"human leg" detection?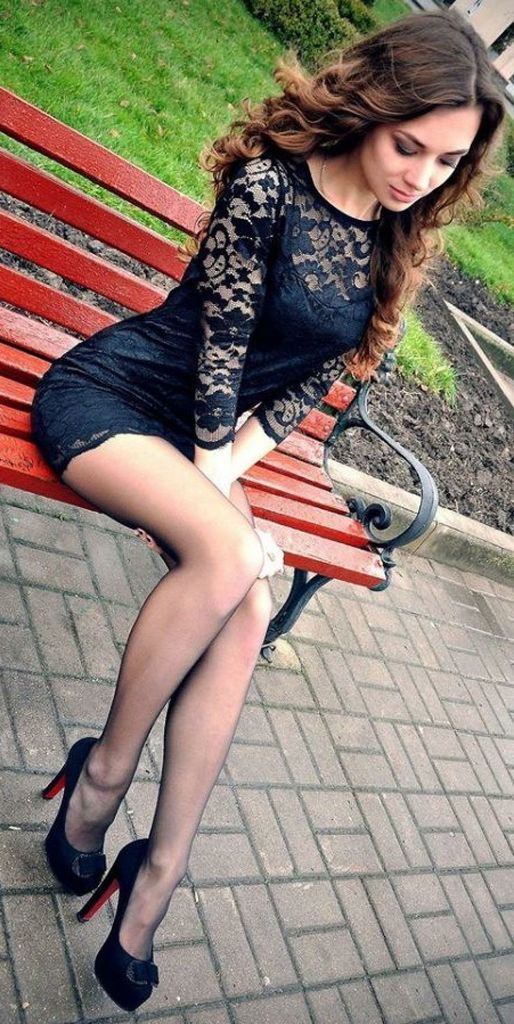
detection(72, 461, 279, 1007)
